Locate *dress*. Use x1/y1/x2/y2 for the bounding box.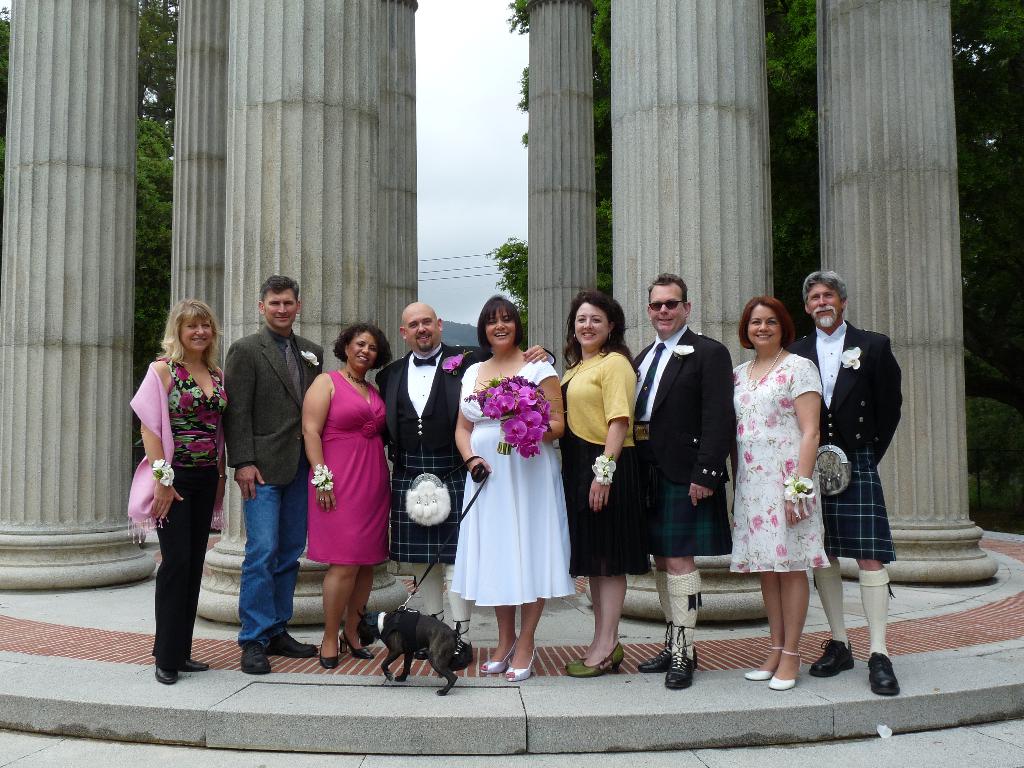
731/330/838/611.
